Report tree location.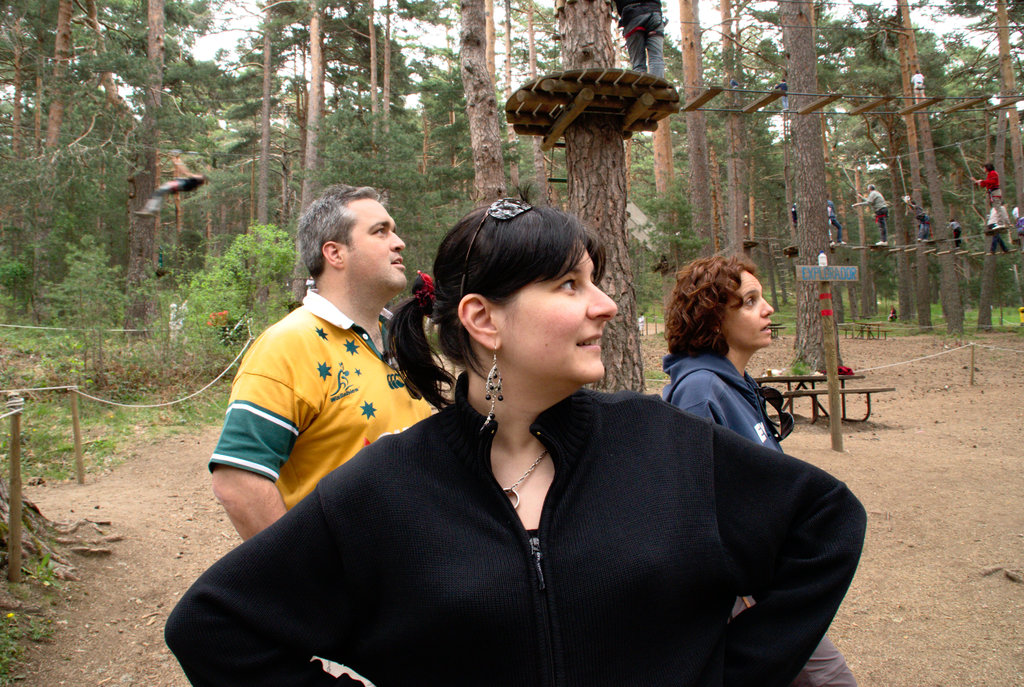
Report: locate(913, 0, 983, 308).
